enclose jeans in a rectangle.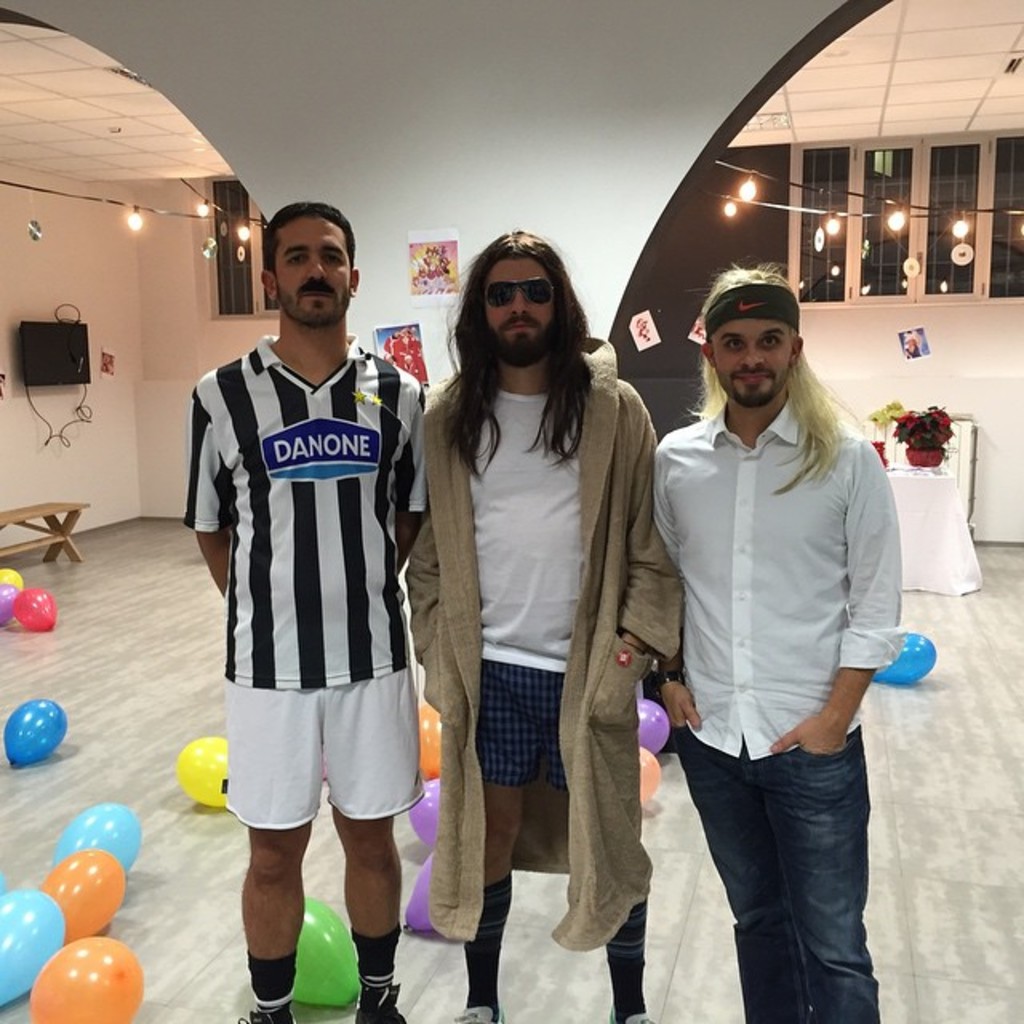
x1=685 y1=736 x2=898 y2=1011.
